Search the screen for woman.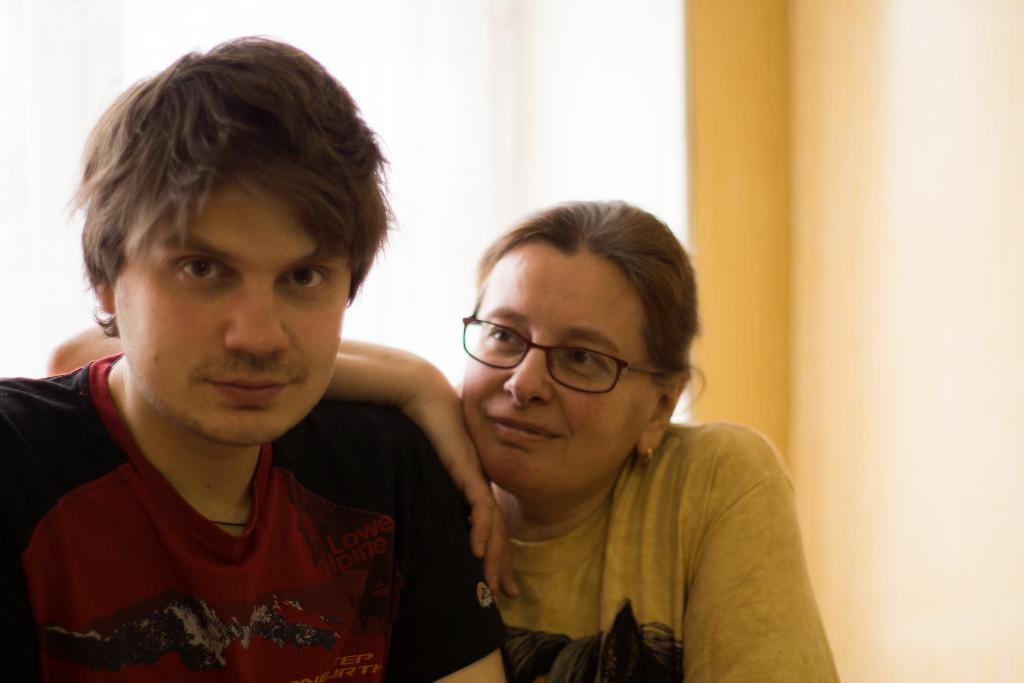
Found at 384,168,821,682.
